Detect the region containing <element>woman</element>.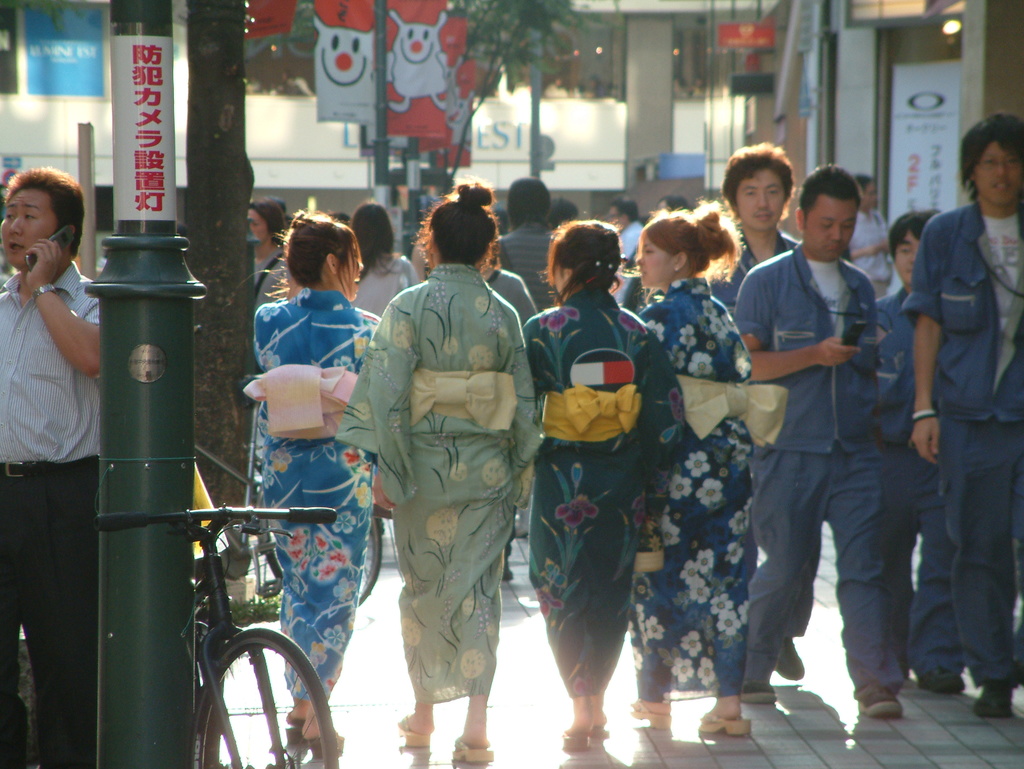
(x1=894, y1=115, x2=1023, y2=718).
